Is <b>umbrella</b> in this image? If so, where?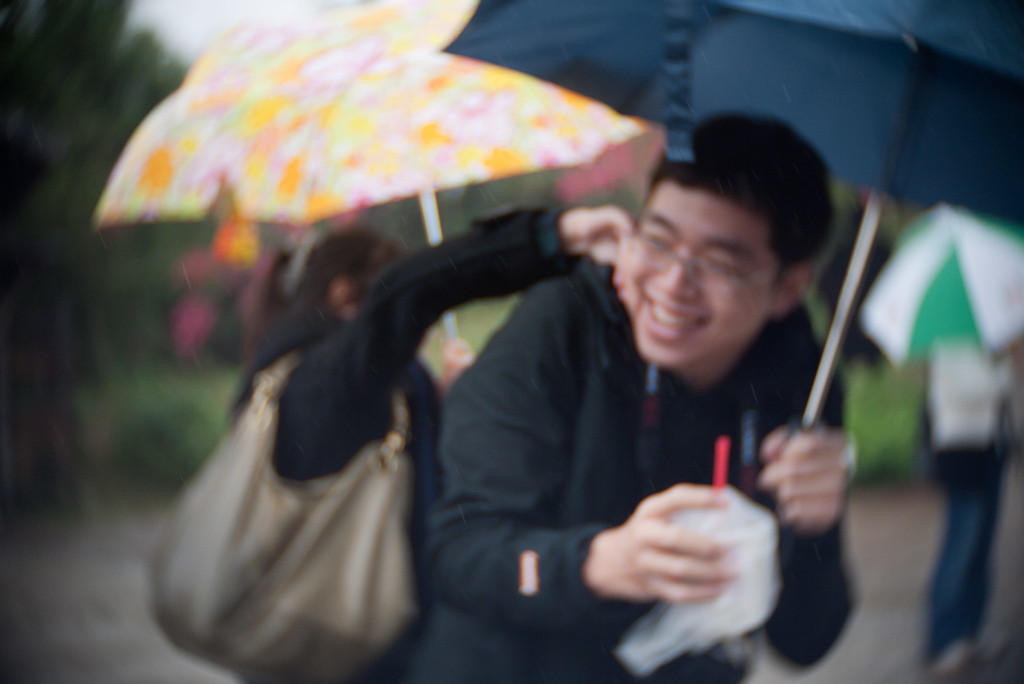
Yes, at [x1=858, y1=204, x2=1023, y2=372].
